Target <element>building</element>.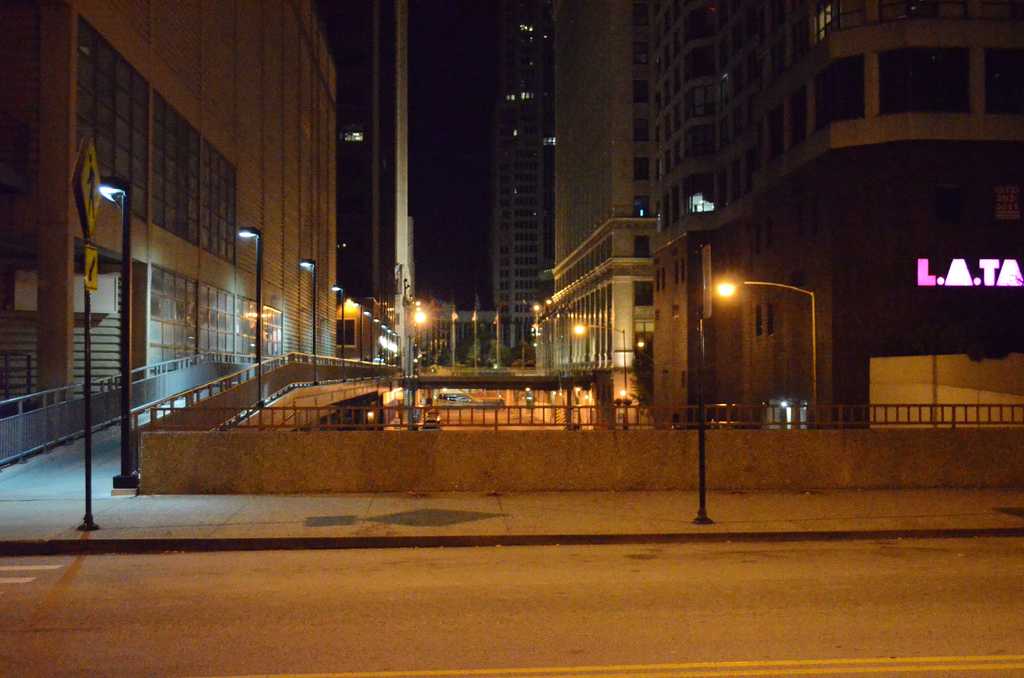
Target region: <bbox>552, 0, 1023, 428</bbox>.
